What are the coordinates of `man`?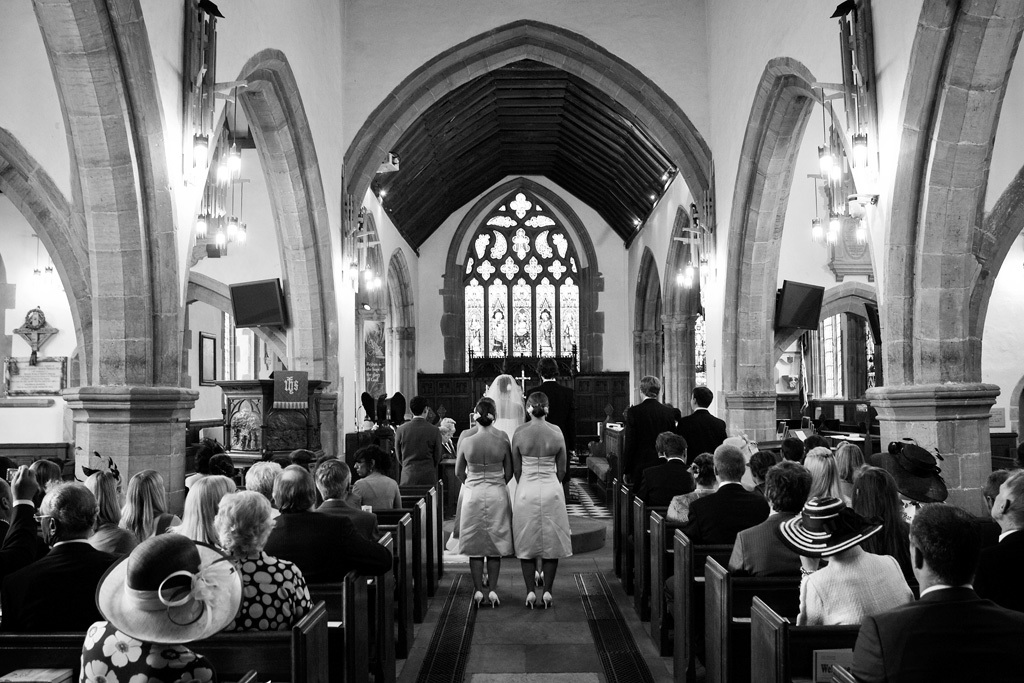
locate(660, 442, 764, 647).
